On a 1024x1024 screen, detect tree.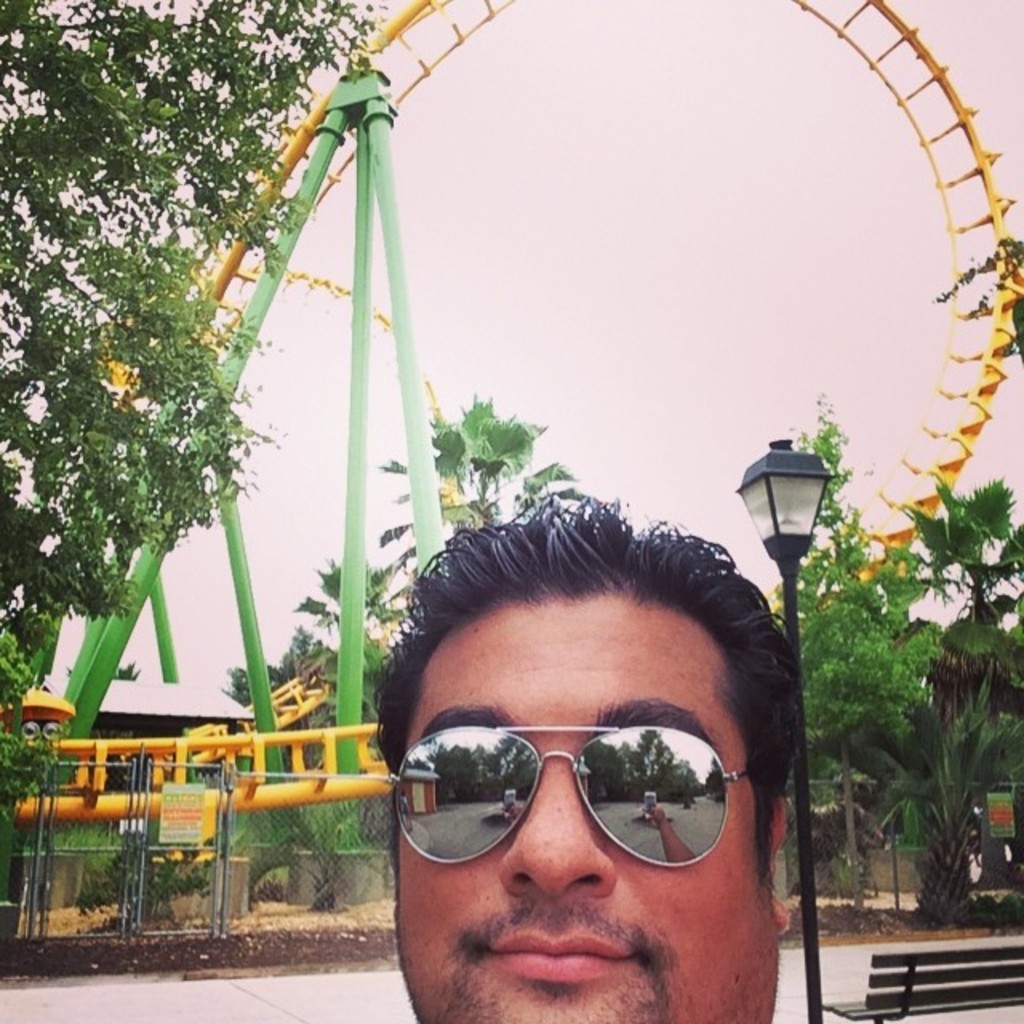
(left=360, top=386, right=562, bottom=603).
